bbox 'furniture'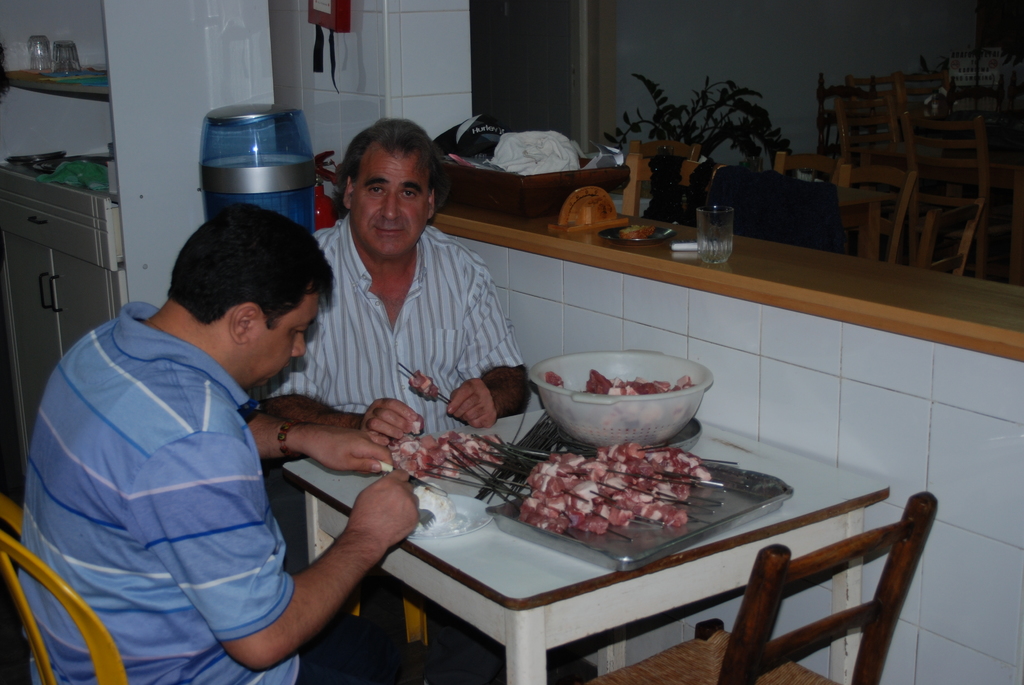
bbox=[283, 406, 892, 684]
